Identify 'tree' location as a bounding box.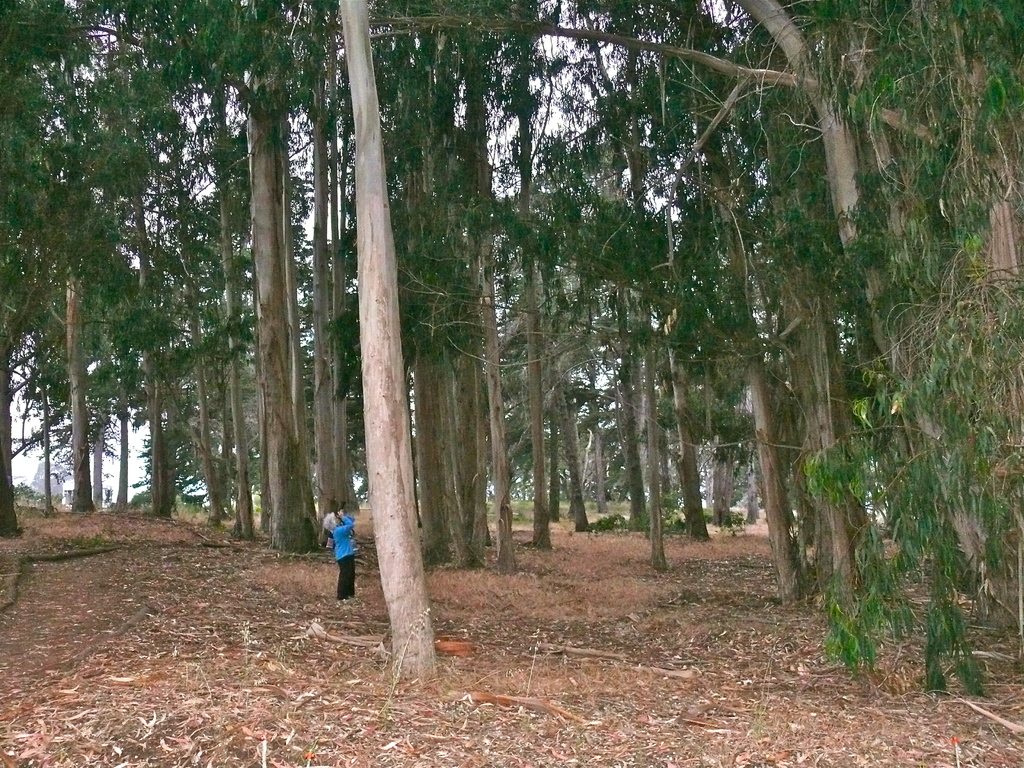
708 0 966 599.
